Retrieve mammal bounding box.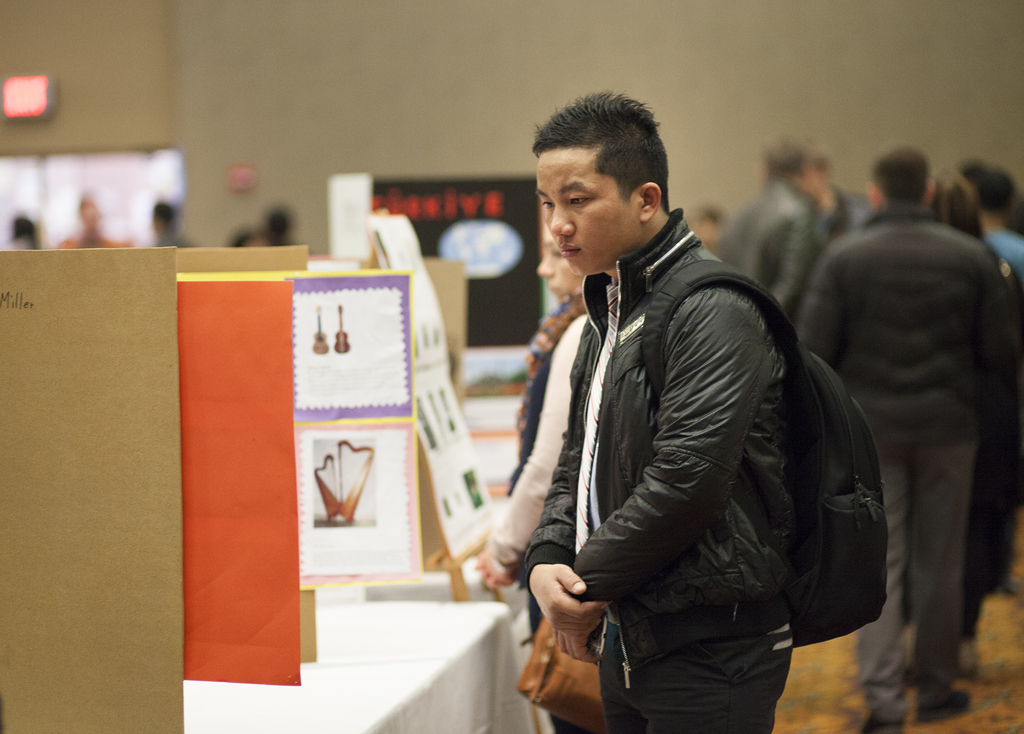
Bounding box: bbox(56, 192, 135, 246).
